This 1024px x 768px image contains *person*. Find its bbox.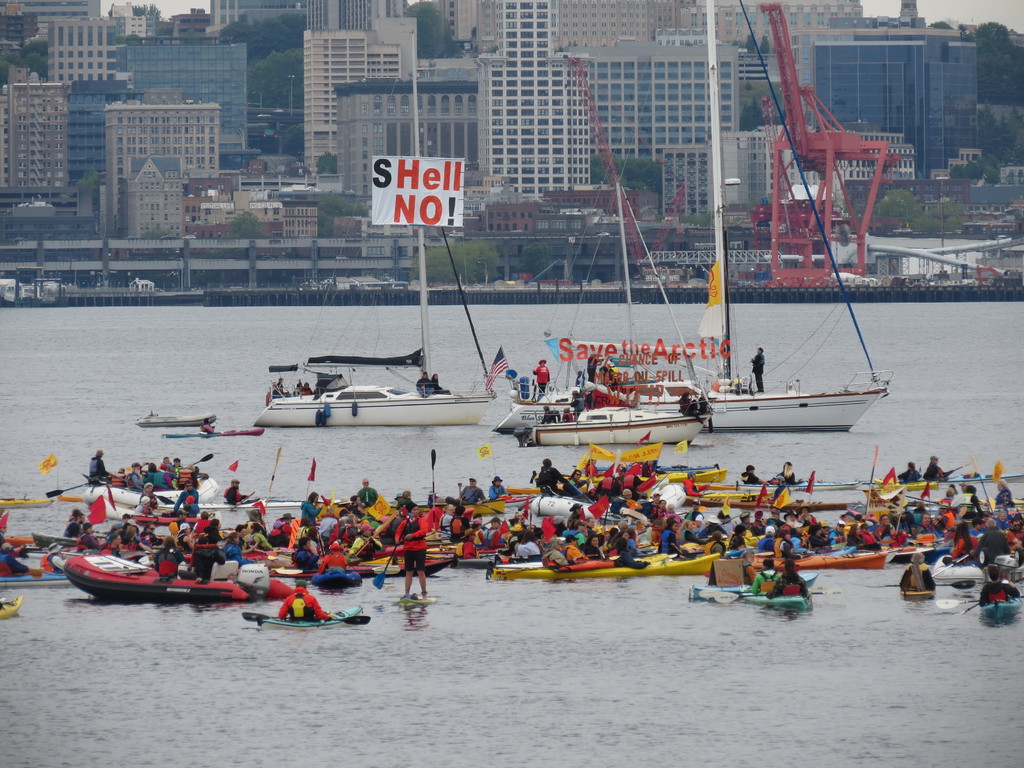
x1=748, y1=345, x2=767, y2=394.
